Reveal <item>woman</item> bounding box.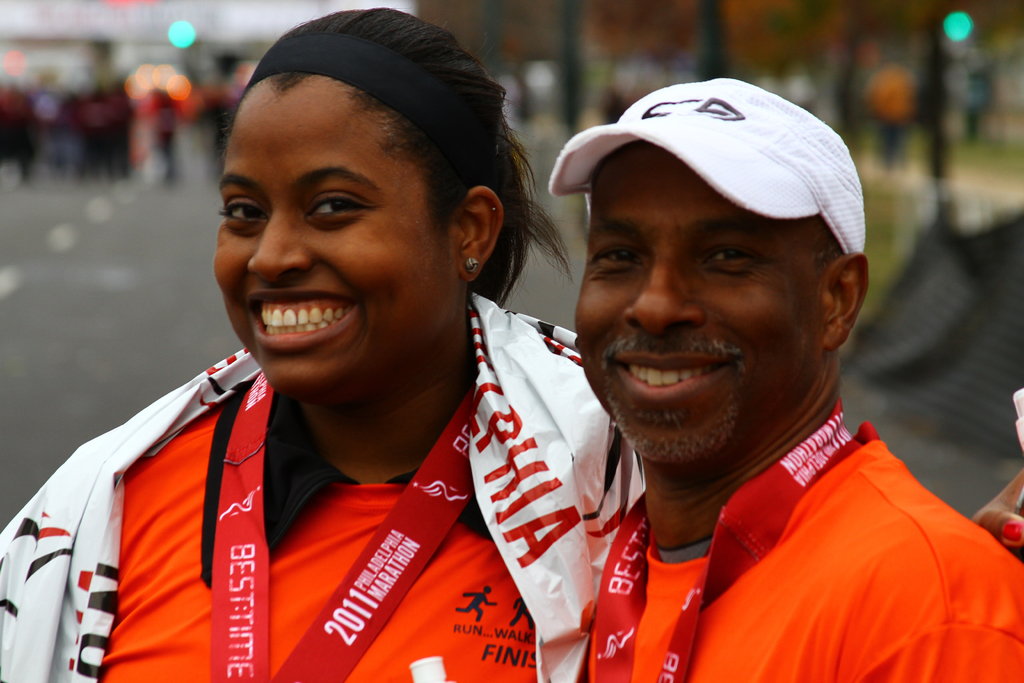
Revealed: {"x1": 51, "y1": 38, "x2": 675, "y2": 650}.
